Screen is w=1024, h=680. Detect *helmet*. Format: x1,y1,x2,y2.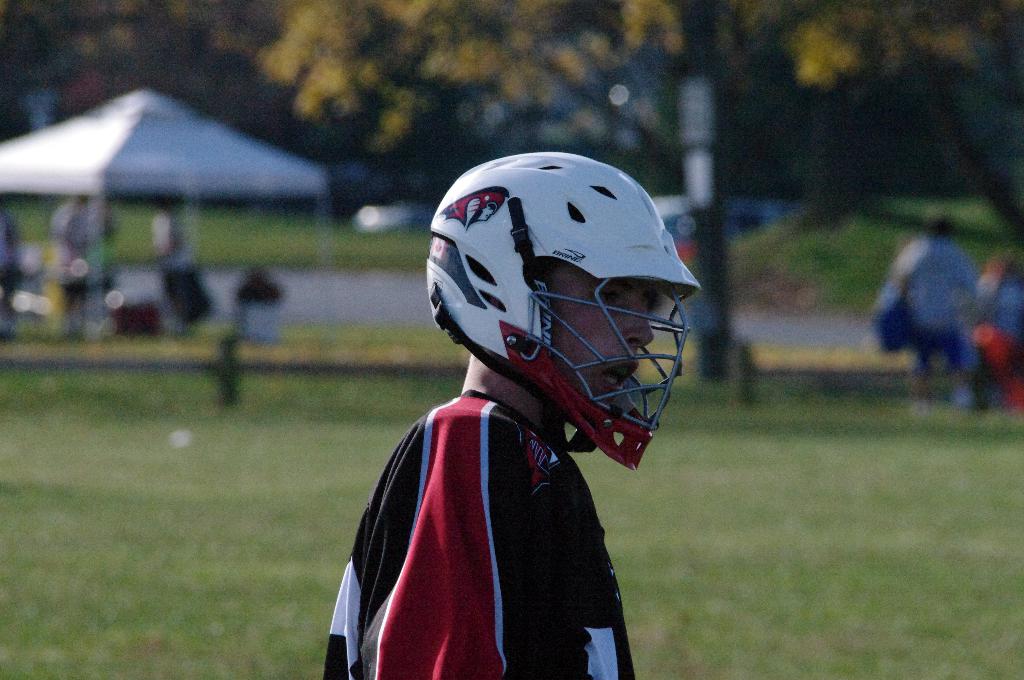
424,145,698,475.
